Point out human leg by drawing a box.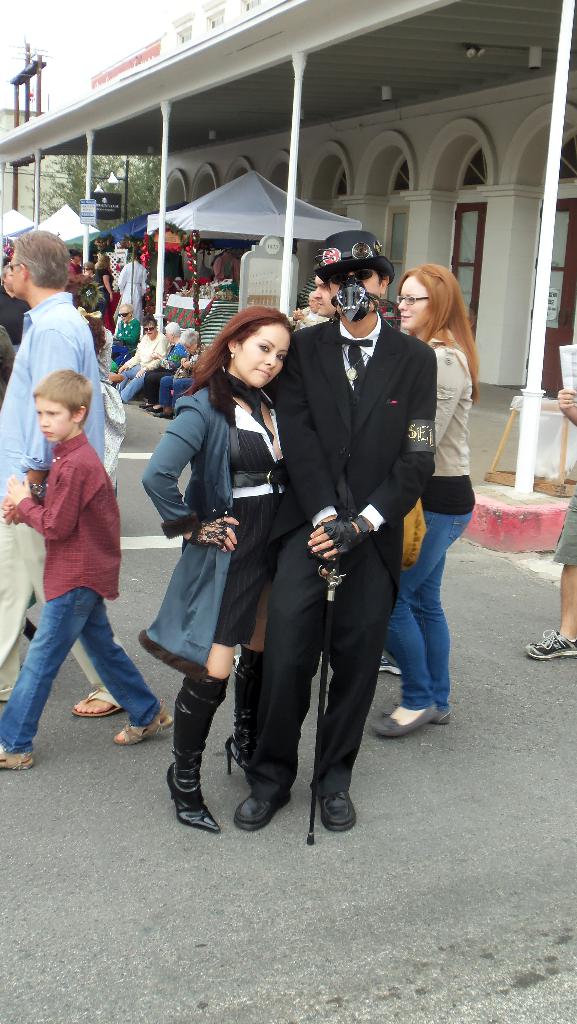
region(323, 531, 396, 829).
